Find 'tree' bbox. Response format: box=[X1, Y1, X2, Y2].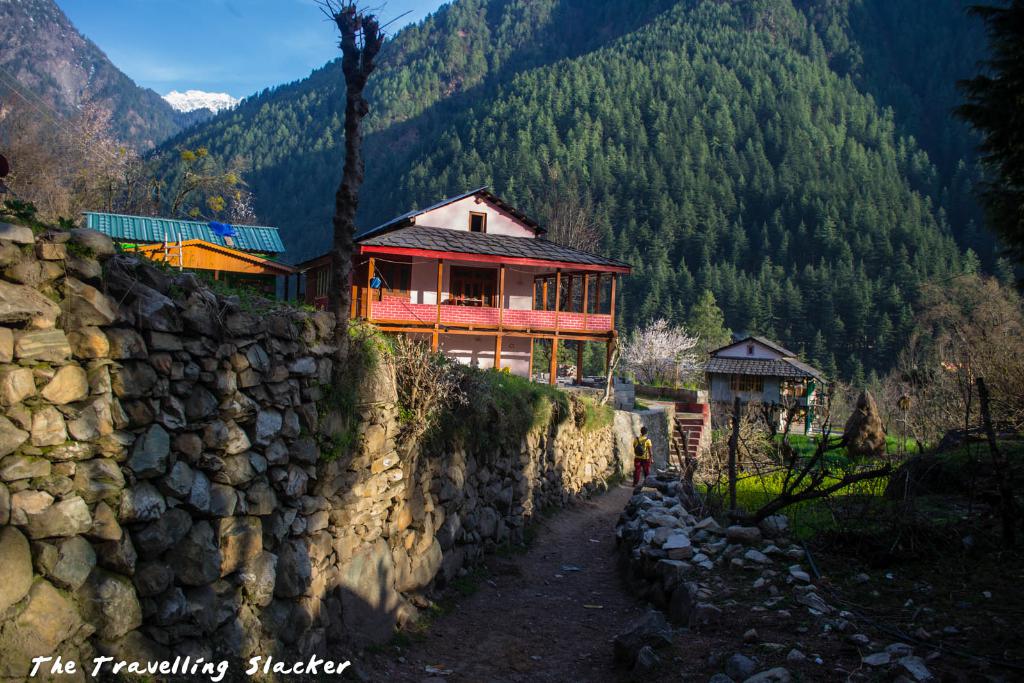
box=[890, 269, 1023, 466].
